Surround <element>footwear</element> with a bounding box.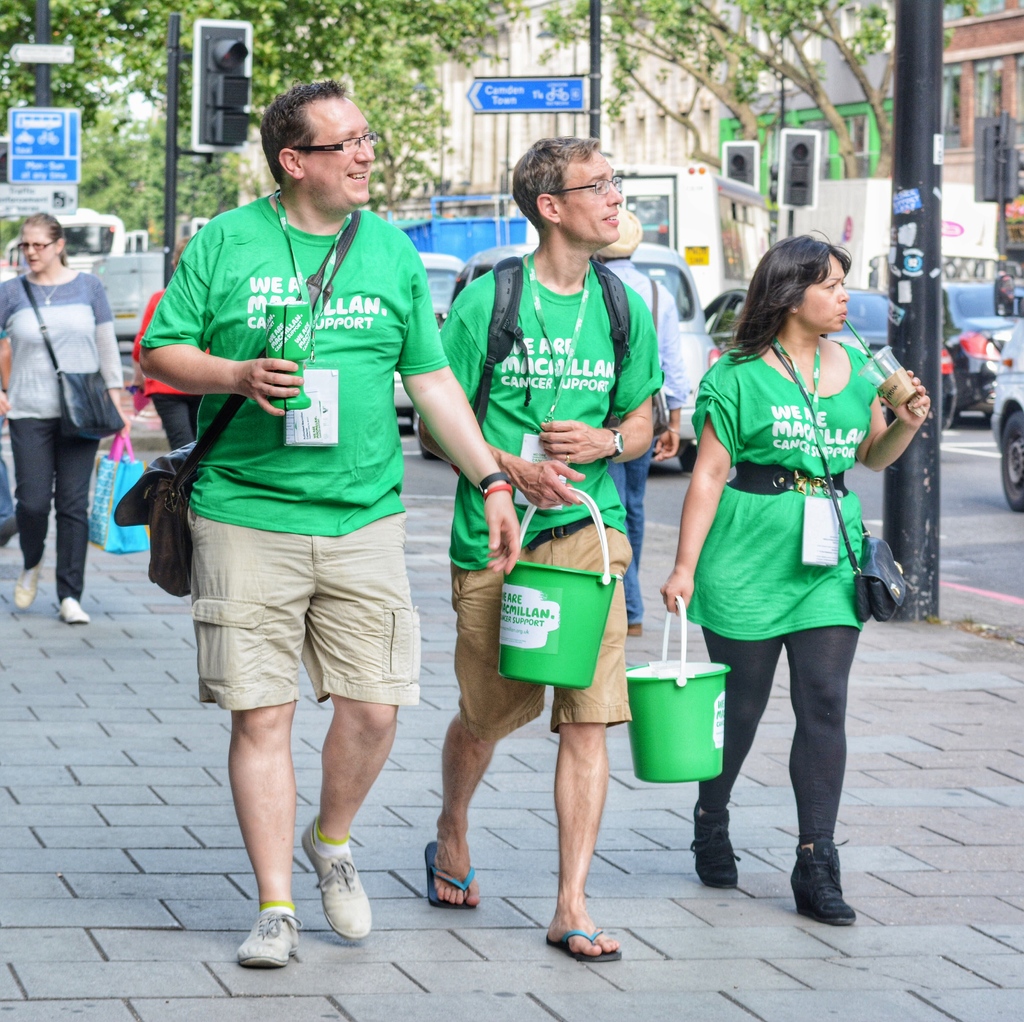
rect(550, 926, 627, 966).
